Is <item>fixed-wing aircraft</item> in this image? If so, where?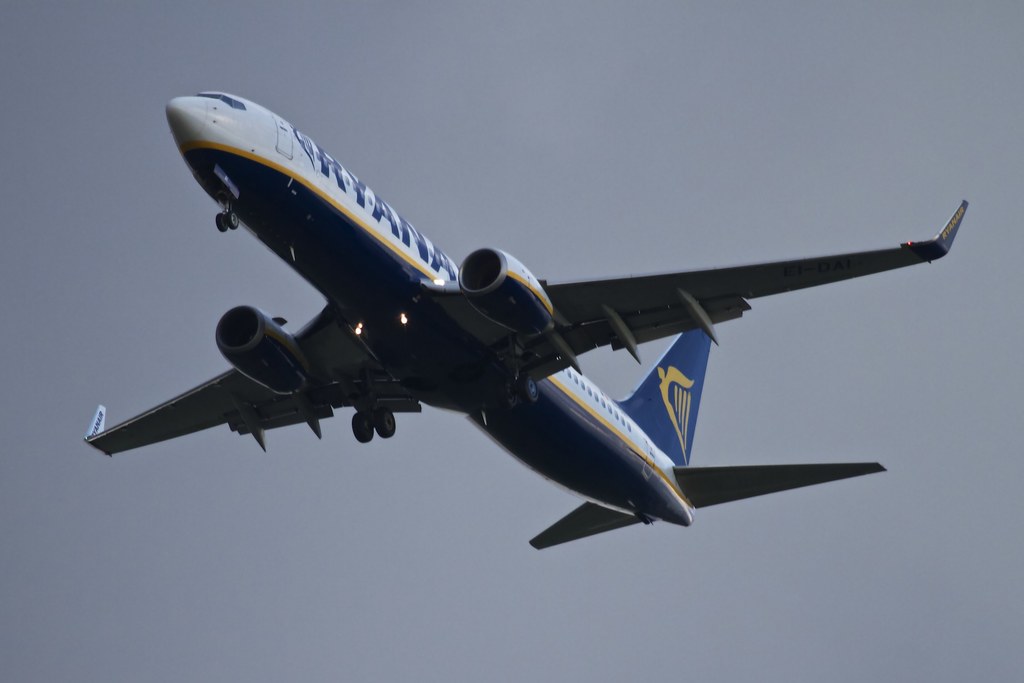
Yes, at (79, 95, 984, 576).
